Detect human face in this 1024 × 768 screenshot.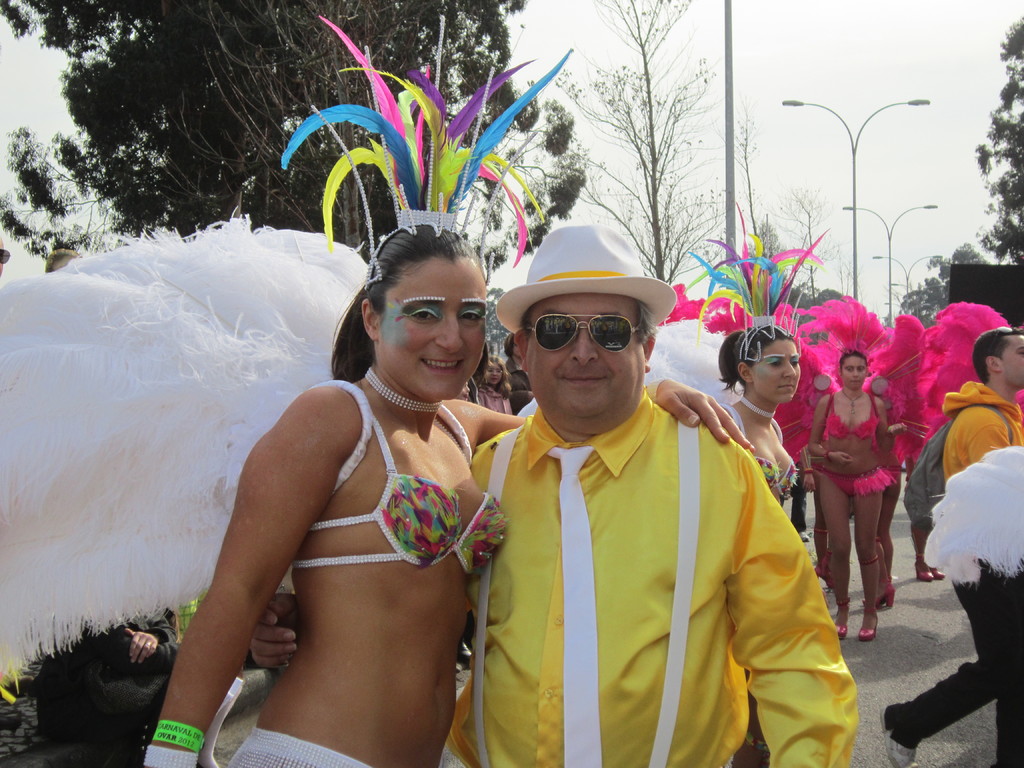
Detection: crop(381, 253, 484, 399).
